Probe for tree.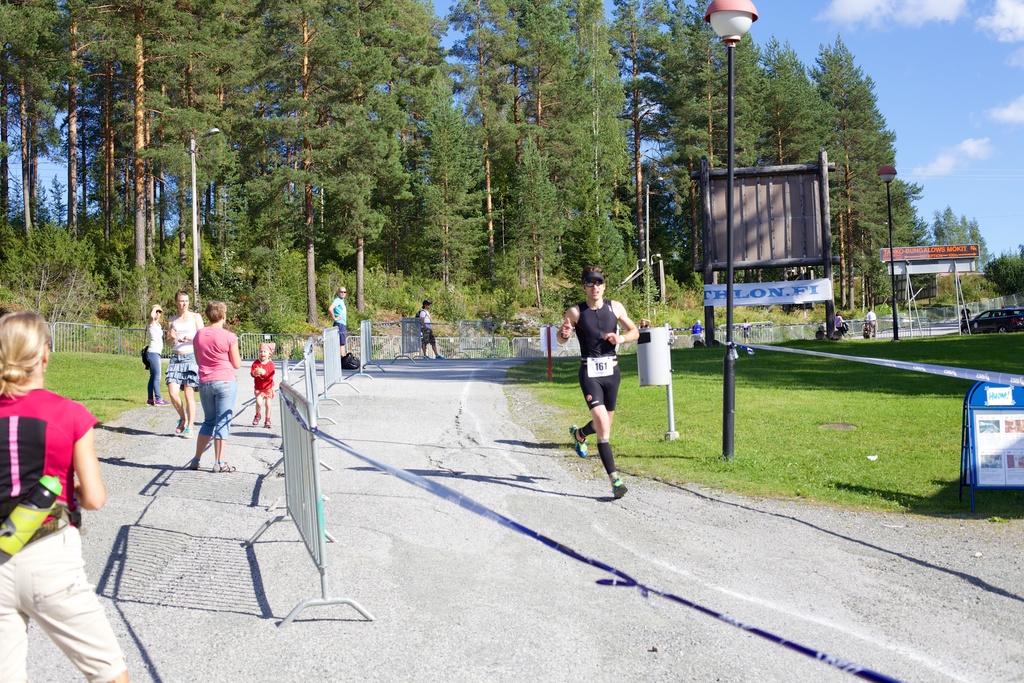
Probe result: bbox(986, 247, 1023, 296).
